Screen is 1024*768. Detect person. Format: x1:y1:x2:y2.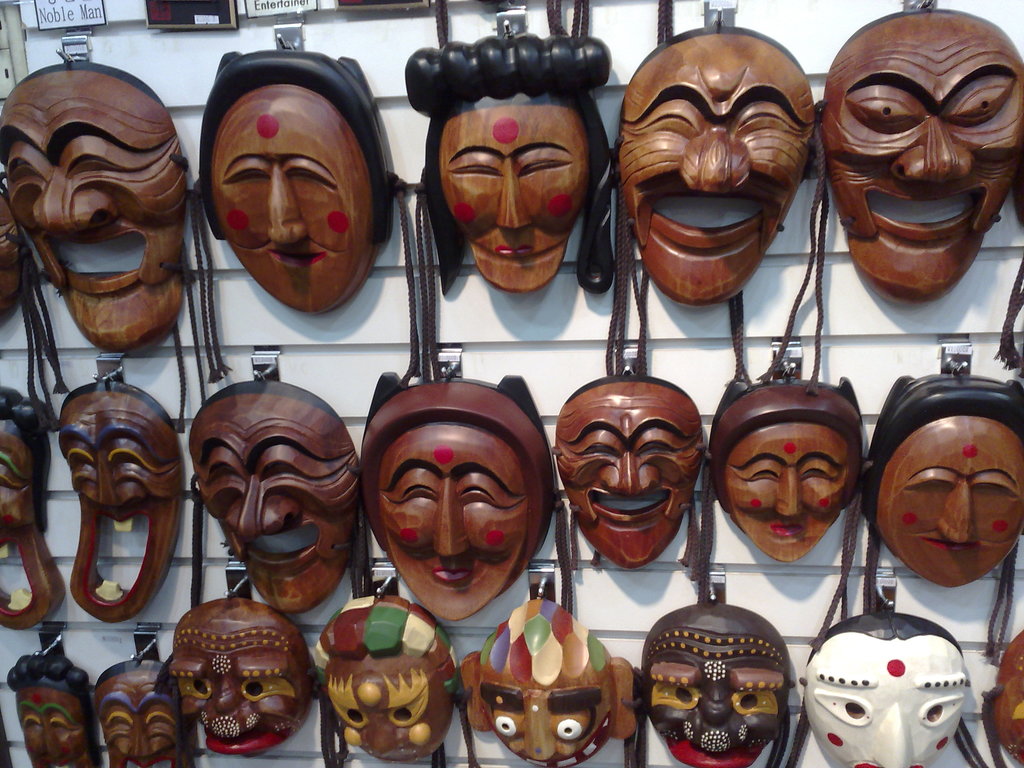
716:371:872:563.
